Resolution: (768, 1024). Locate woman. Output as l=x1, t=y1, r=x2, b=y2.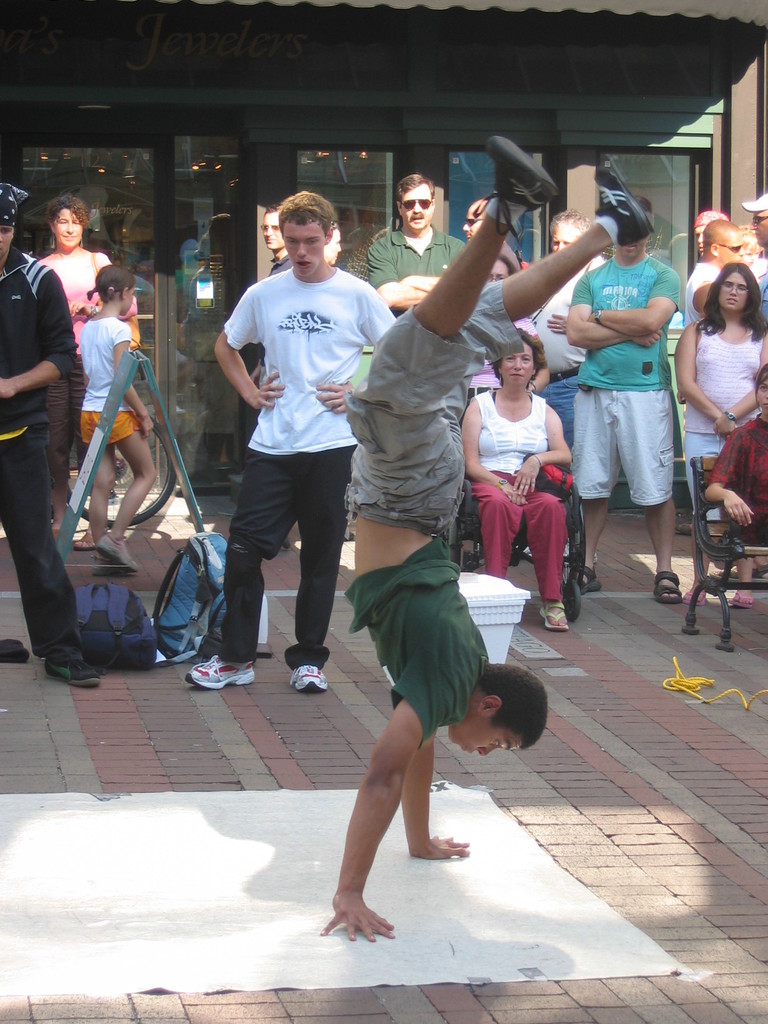
l=465, t=256, r=550, b=397.
